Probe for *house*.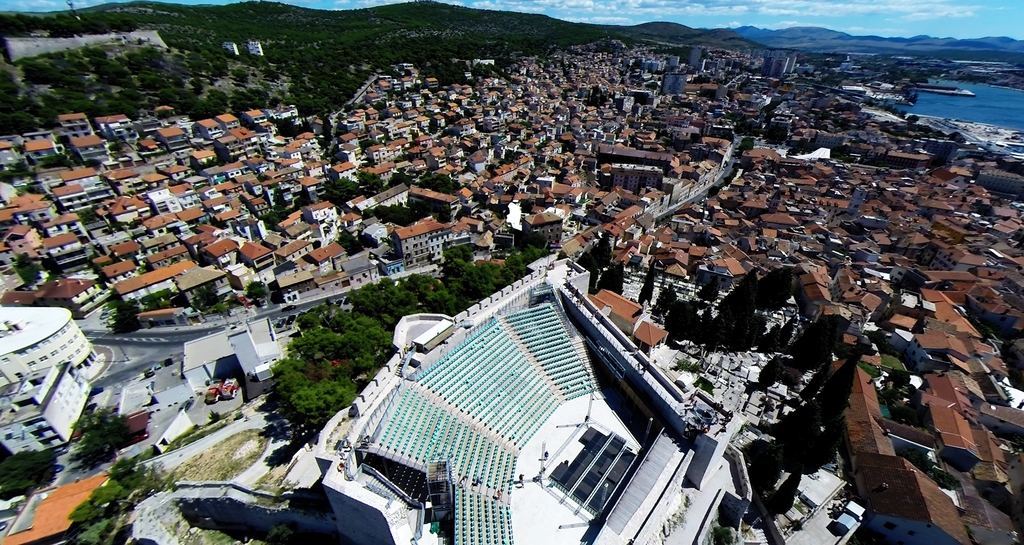
Probe result: x1=110, y1=161, x2=135, y2=187.
